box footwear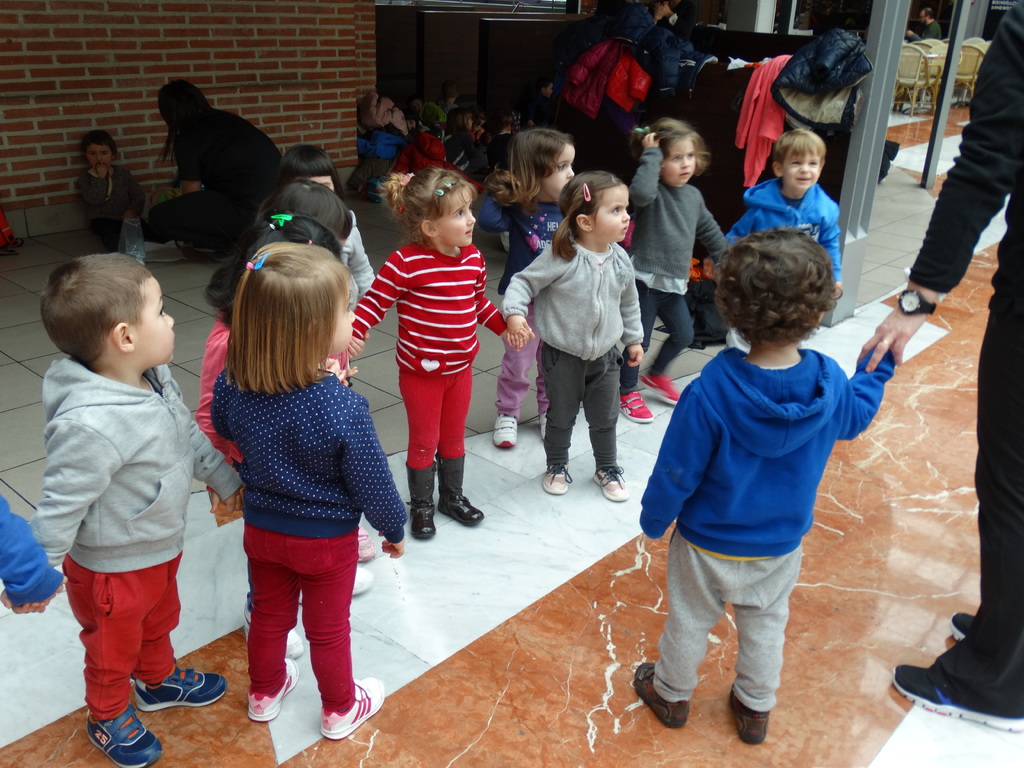
(589,466,632,502)
